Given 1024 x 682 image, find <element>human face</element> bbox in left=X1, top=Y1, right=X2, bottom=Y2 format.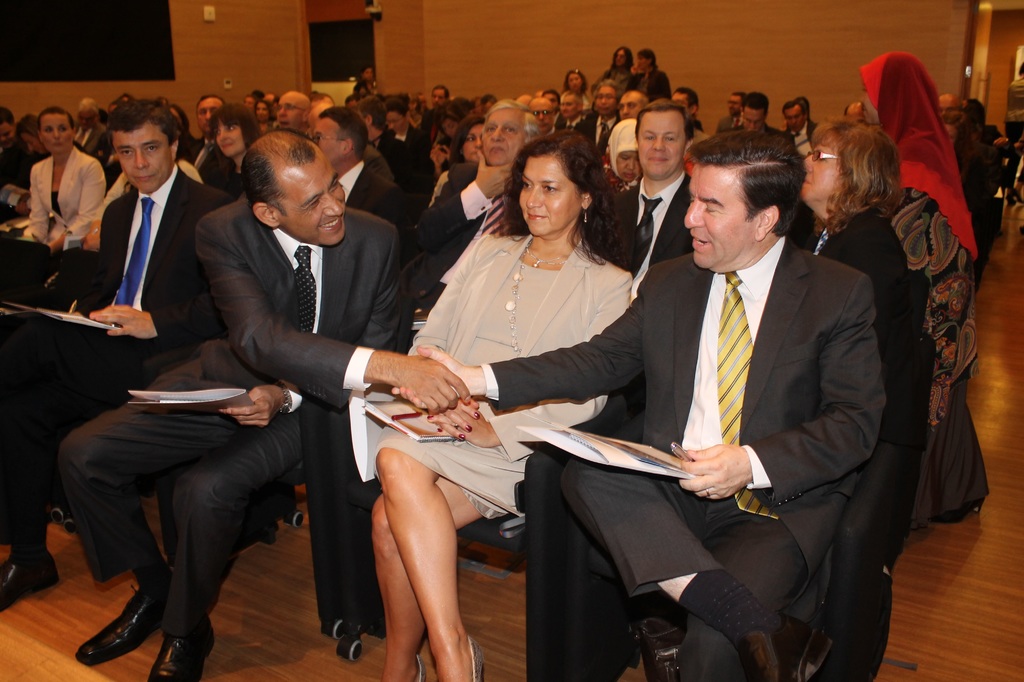
left=309, top=119, right=340, bottom=166.
